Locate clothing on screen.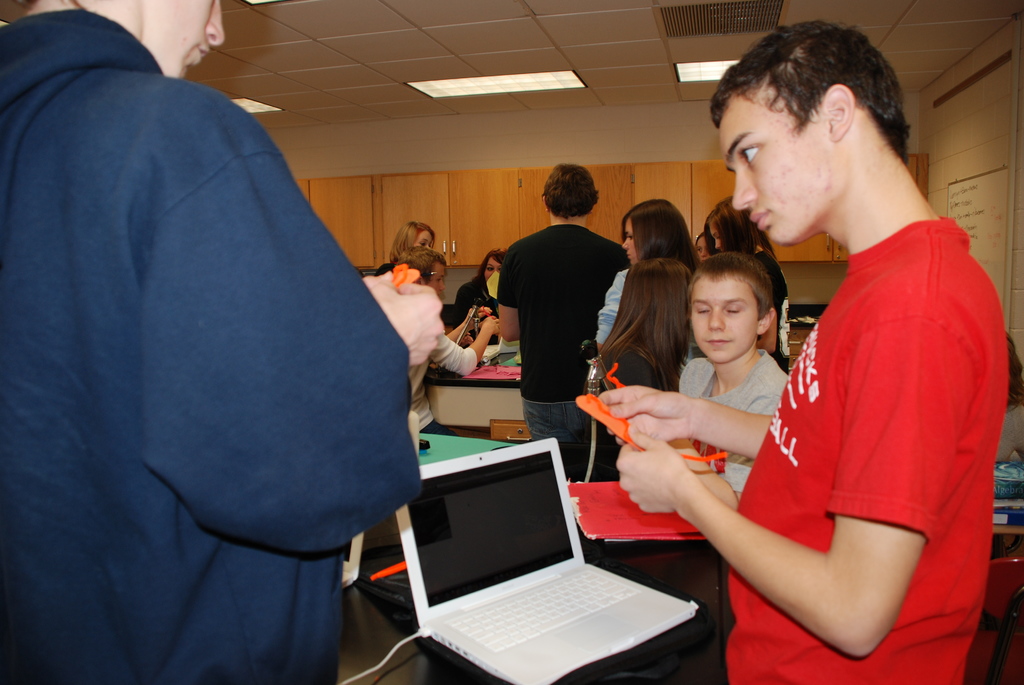
On screen at rect(13, 31, 437, 684).
